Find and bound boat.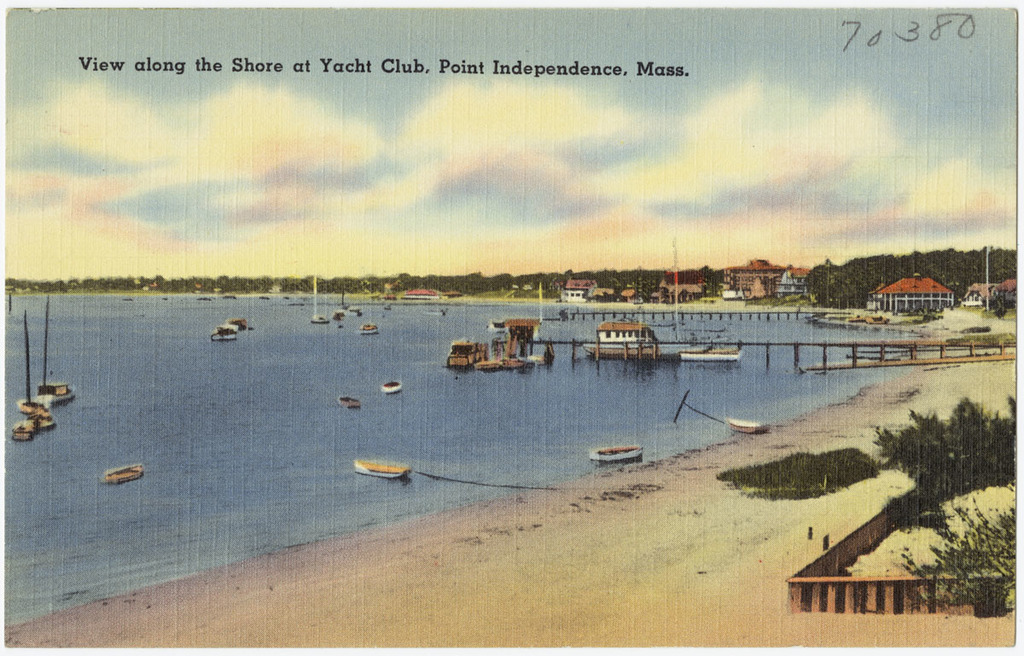
Bound: pyautogui.locateOnScreen(311, 313, 330, 322).
